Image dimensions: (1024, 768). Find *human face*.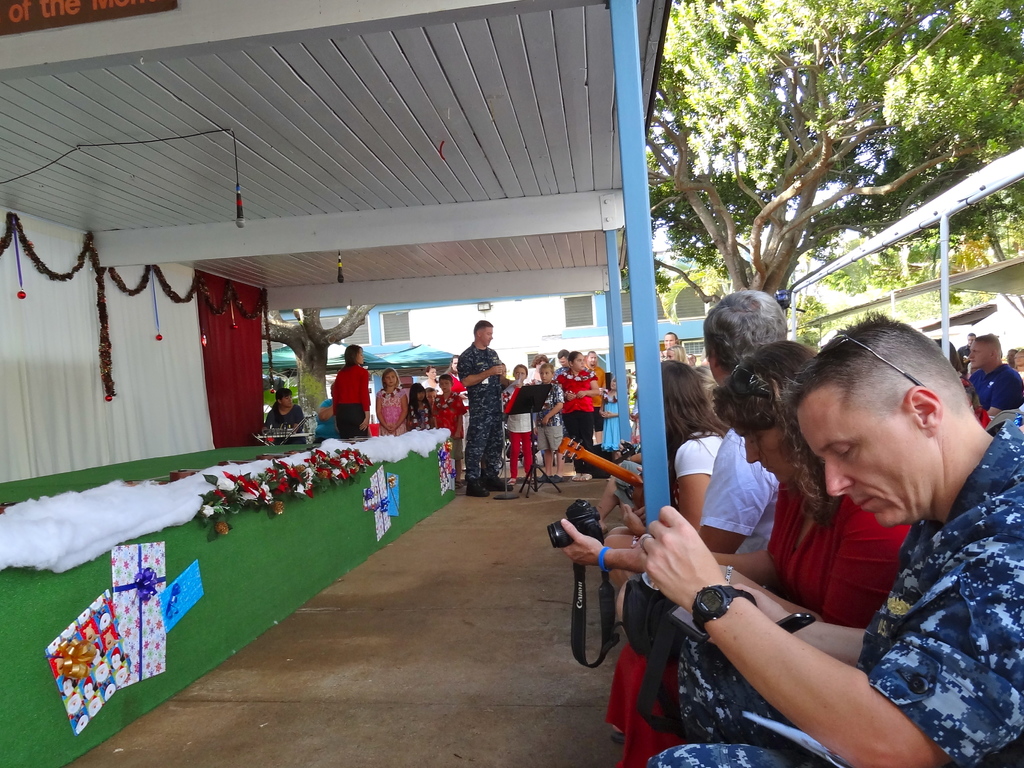
crop(665, 332, 675, 348).
